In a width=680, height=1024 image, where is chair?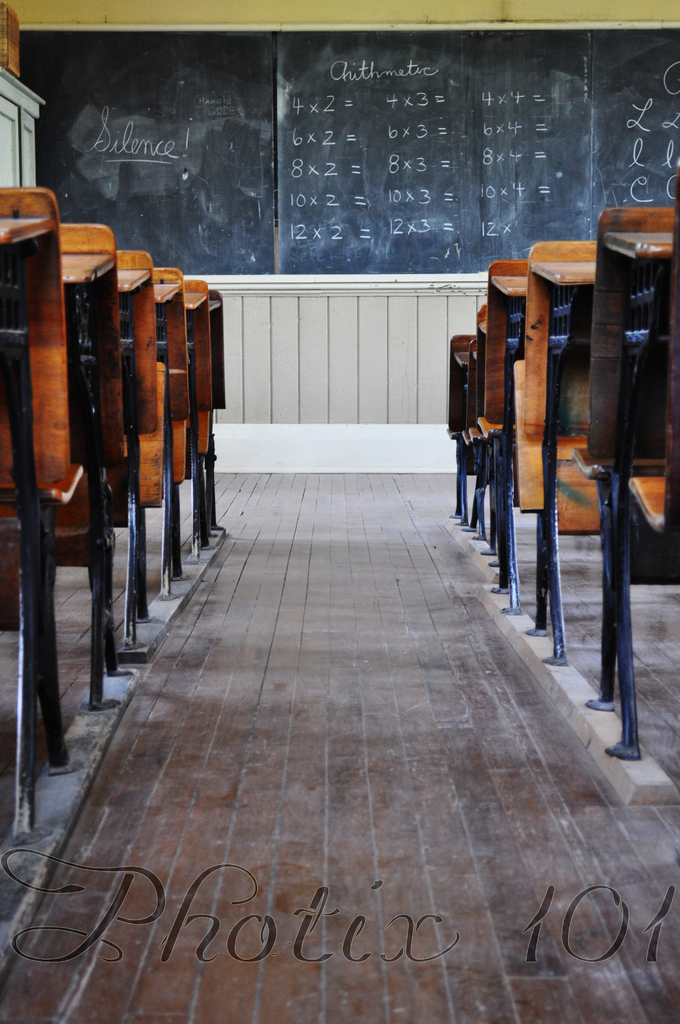
select_region(0, 186, 112, 770).
